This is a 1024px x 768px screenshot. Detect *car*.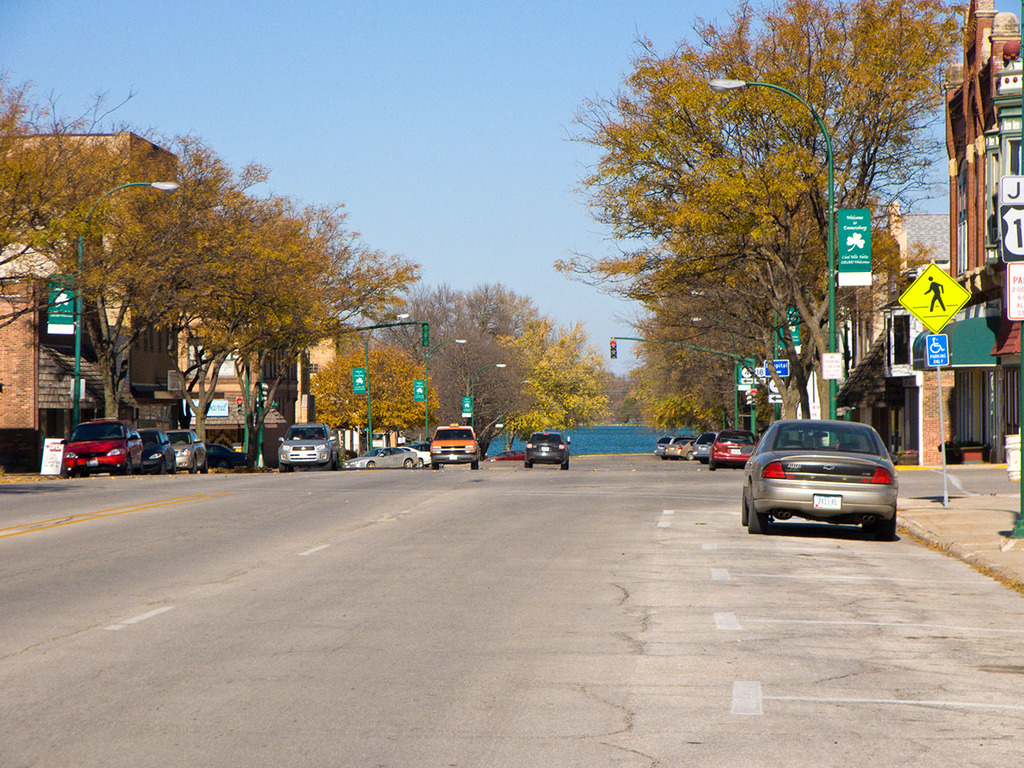
[164, 426, 211, 470].
